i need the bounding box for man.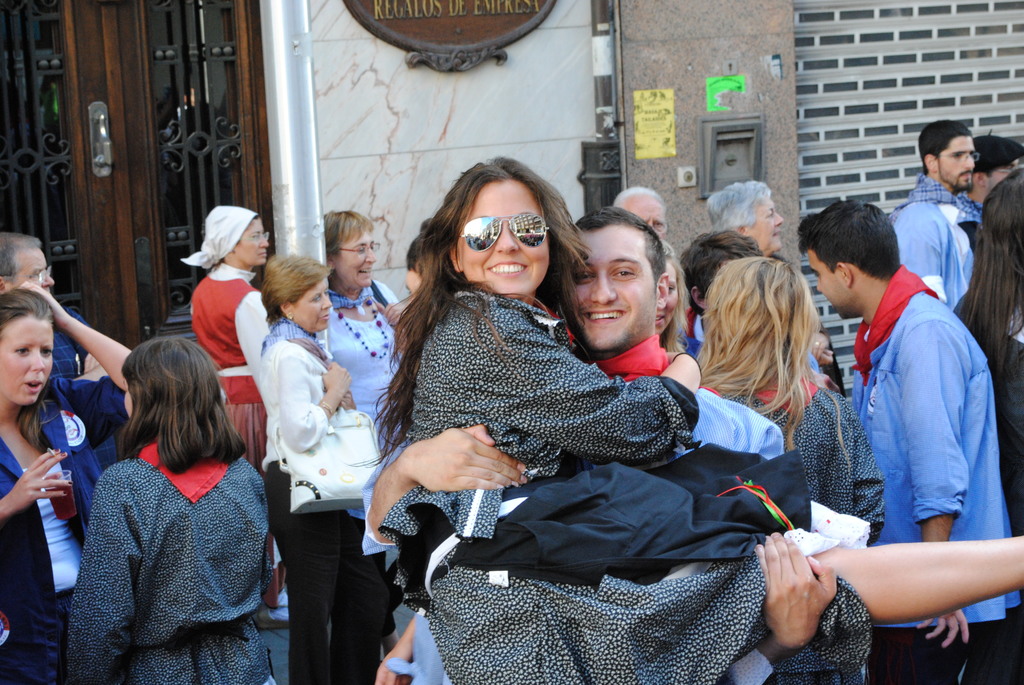
Here it is: (797, 196, 1023, 684).
